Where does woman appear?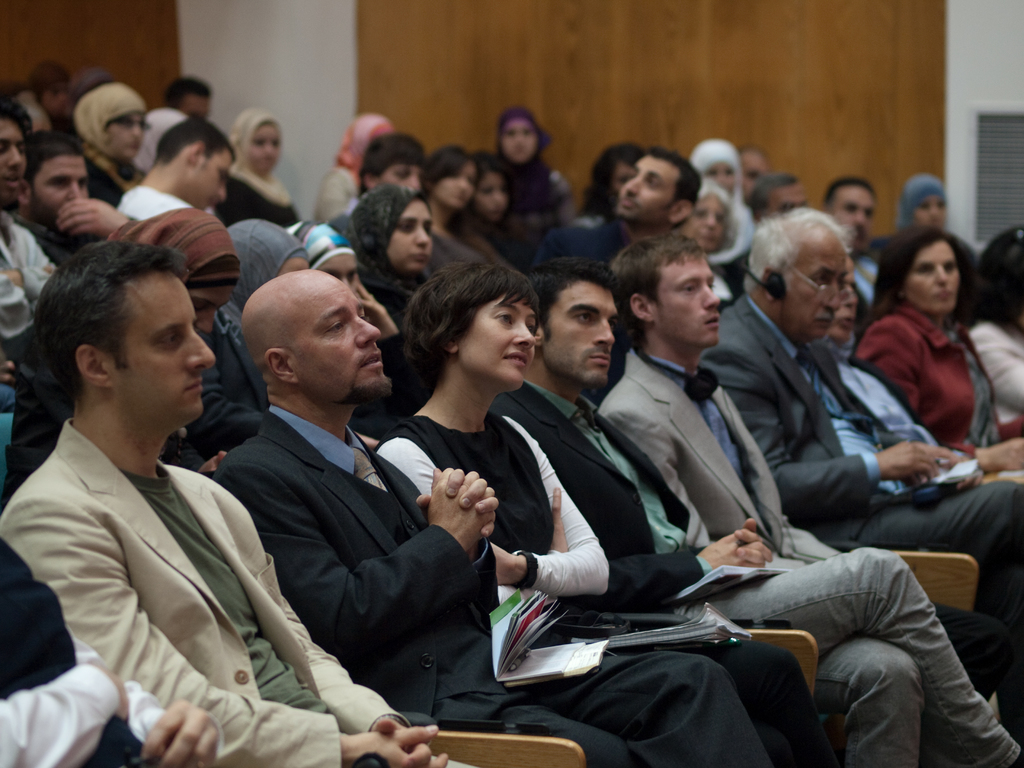
Appears at bbox(223, 108, 313, 227).
